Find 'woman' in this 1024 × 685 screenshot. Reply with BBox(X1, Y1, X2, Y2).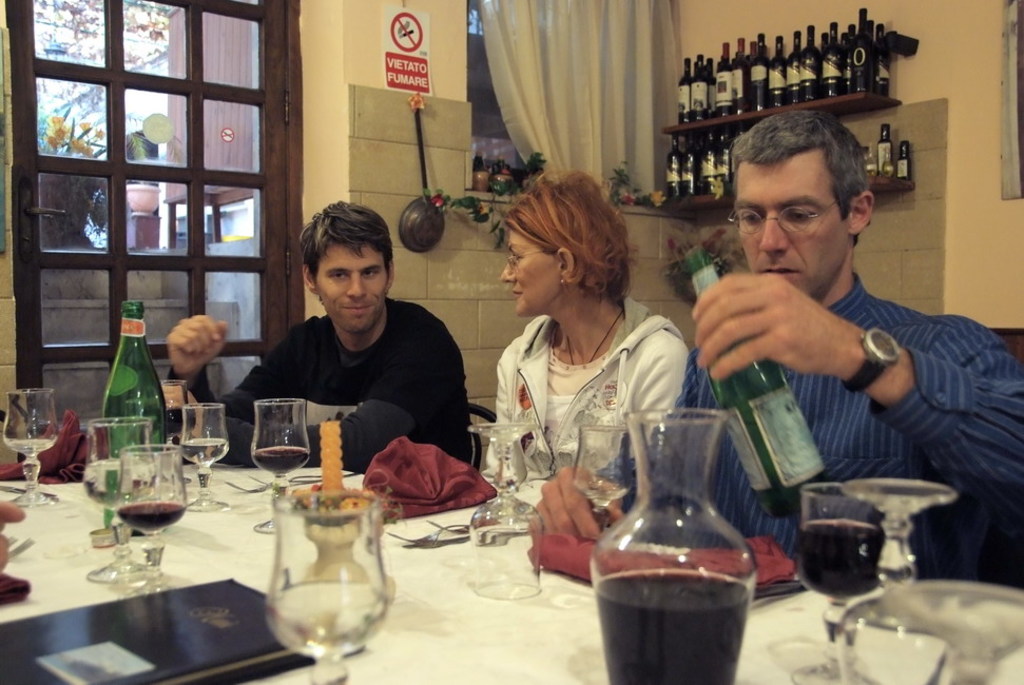
BBox(469, 185, 698, 543).
